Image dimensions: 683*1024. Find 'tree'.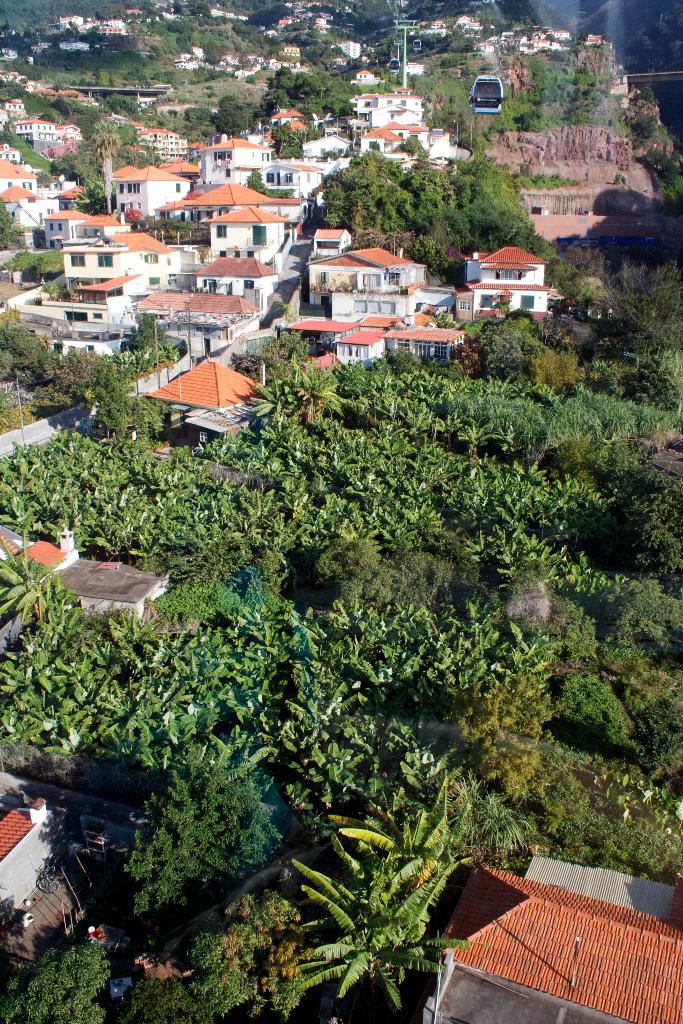
l=137, t=143, r=163, b=168.
